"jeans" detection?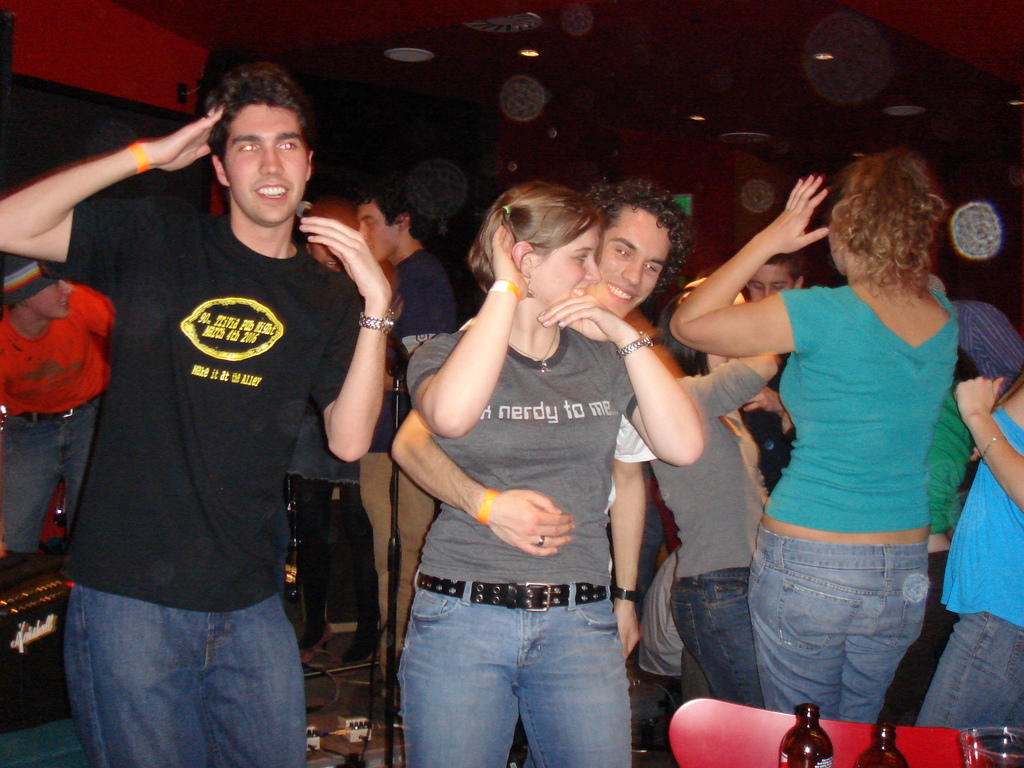
<box>67,581,303,767</box>
